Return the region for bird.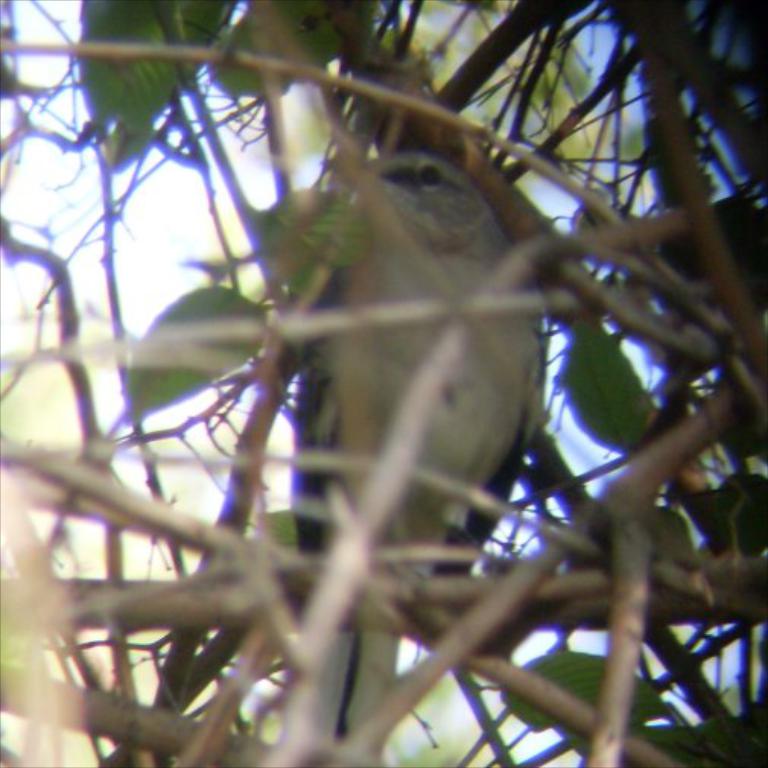
bbox=[287, 149, 560, 763].
